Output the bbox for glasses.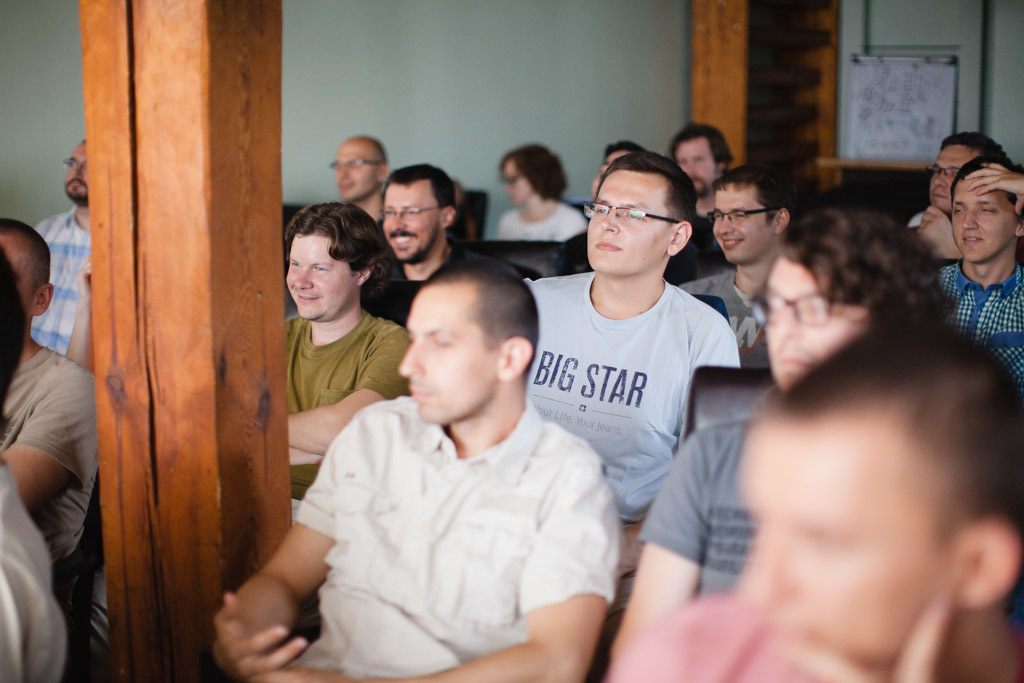
924/164/966/182.
